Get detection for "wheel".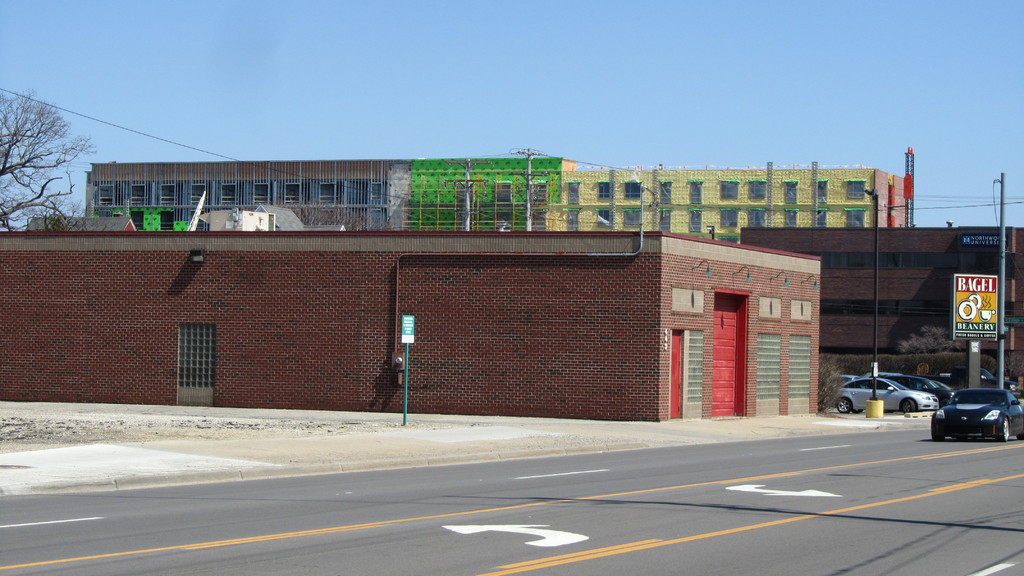
Detection: {"left": 834, "top": 397, "right": 850, "bottom": 413}.
